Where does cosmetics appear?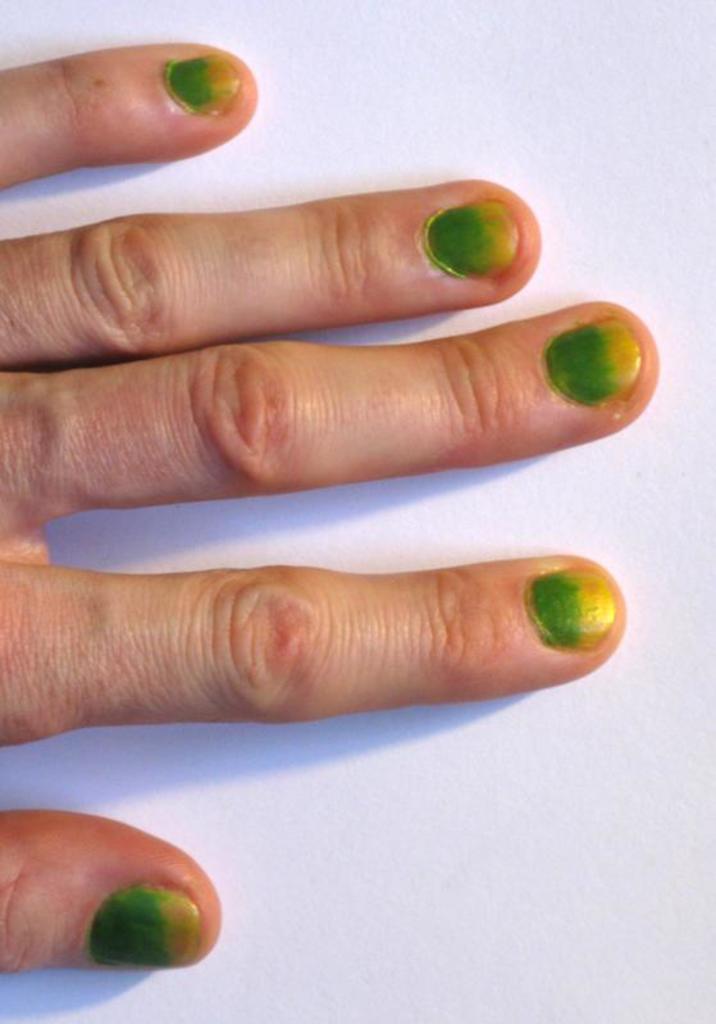
Appears at <bbox>419, 197, 530, 292</bbox>.
